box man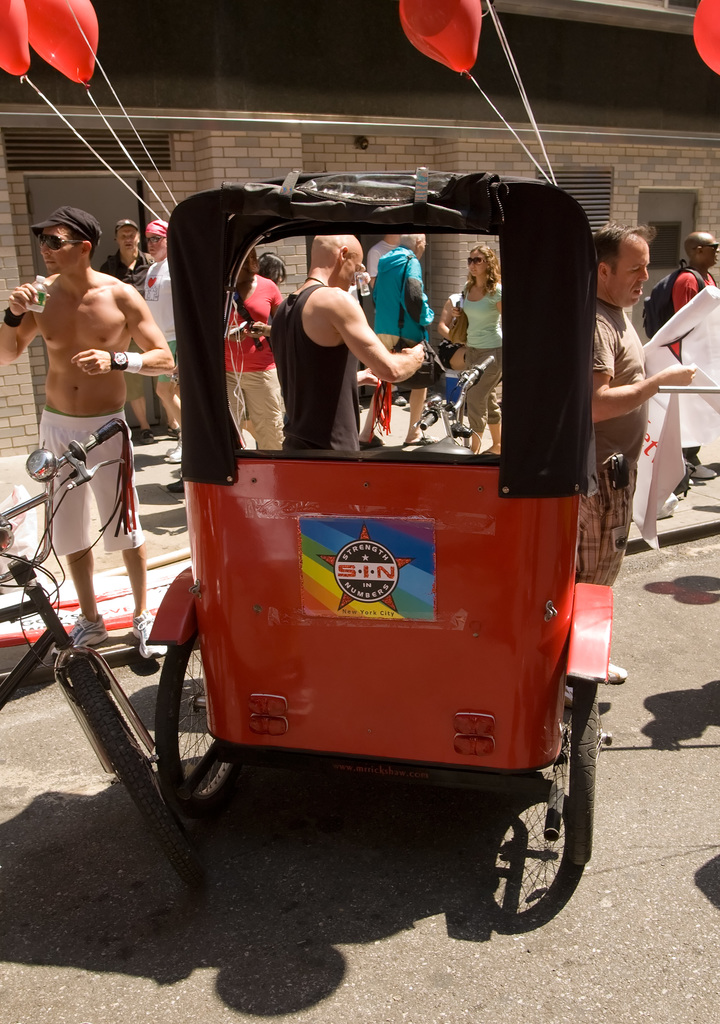
568 224 700 587
